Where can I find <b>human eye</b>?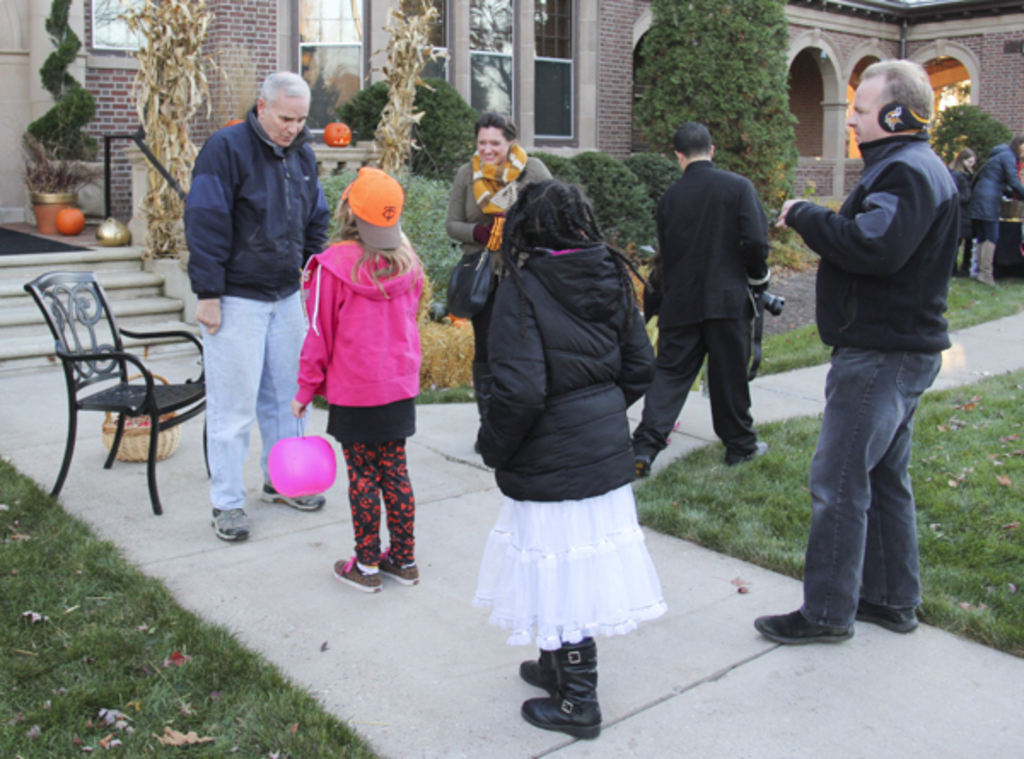
You can find it at x1=478, y1=140, x2=490, y2=147.
